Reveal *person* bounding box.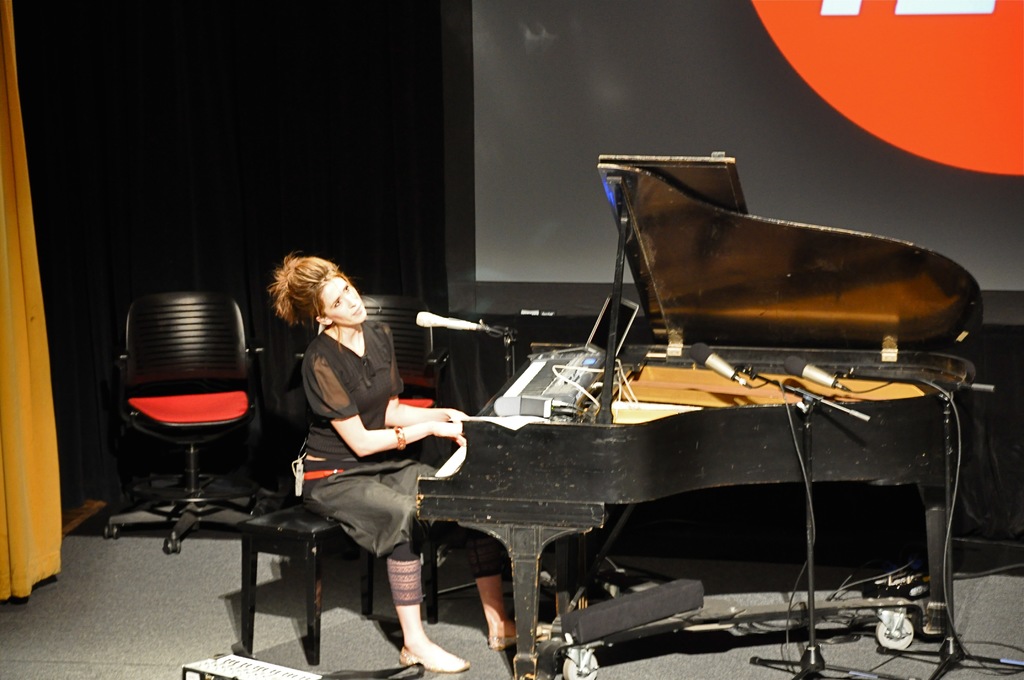
Revealed: select_region(264, 249, 525, 670).
